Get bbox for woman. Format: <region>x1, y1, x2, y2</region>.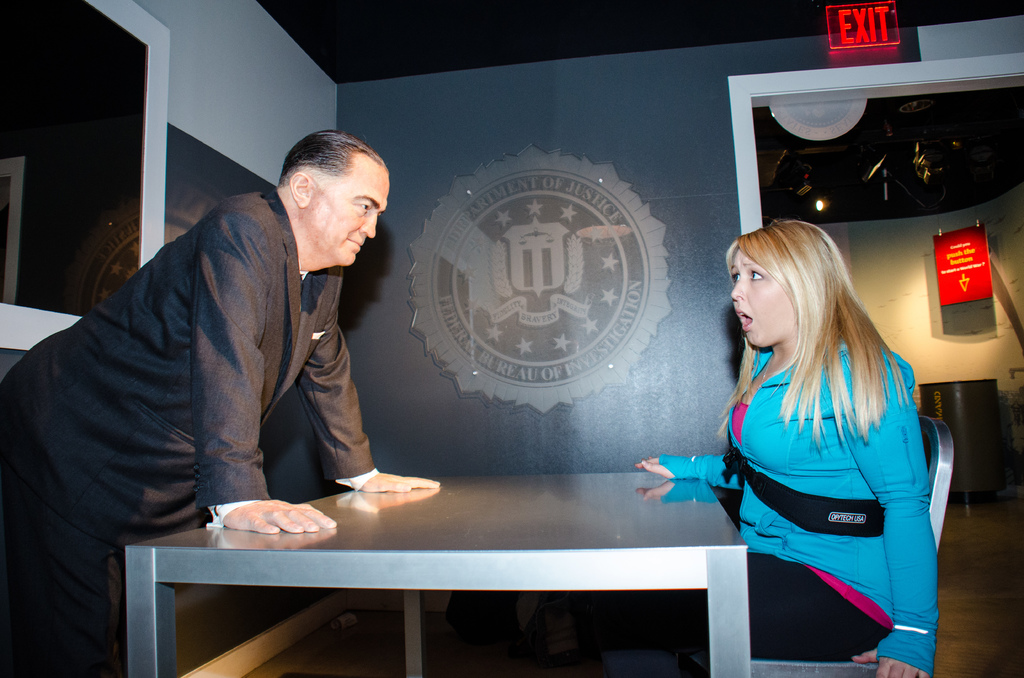
<region>595, 214, 940, 677</region>.
